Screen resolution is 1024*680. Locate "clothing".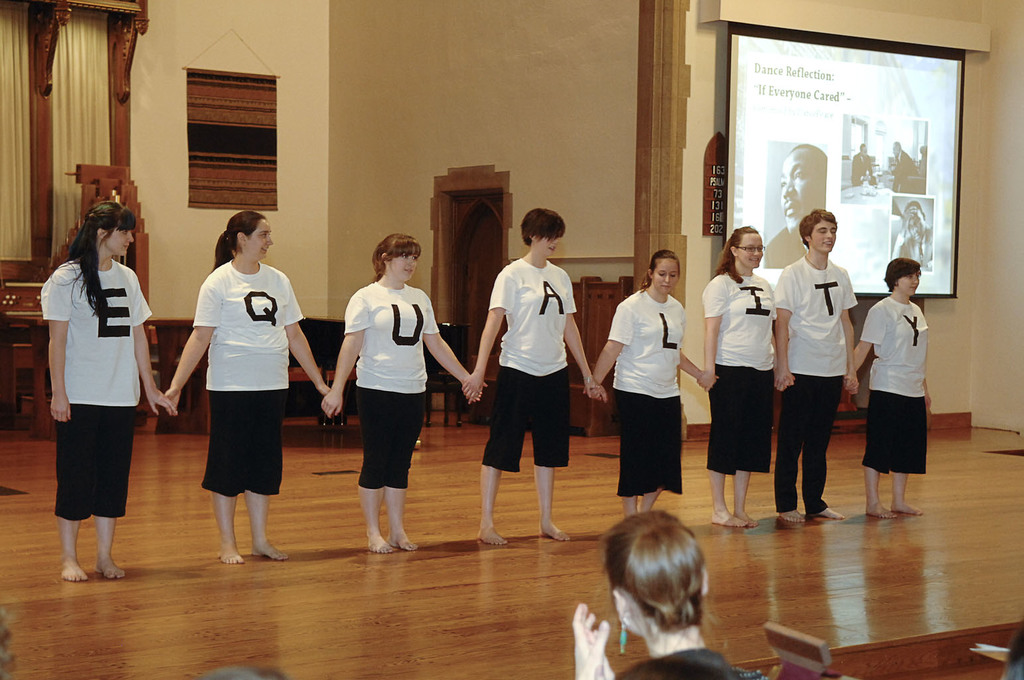
bbox=(891, 151, 918, 191).
